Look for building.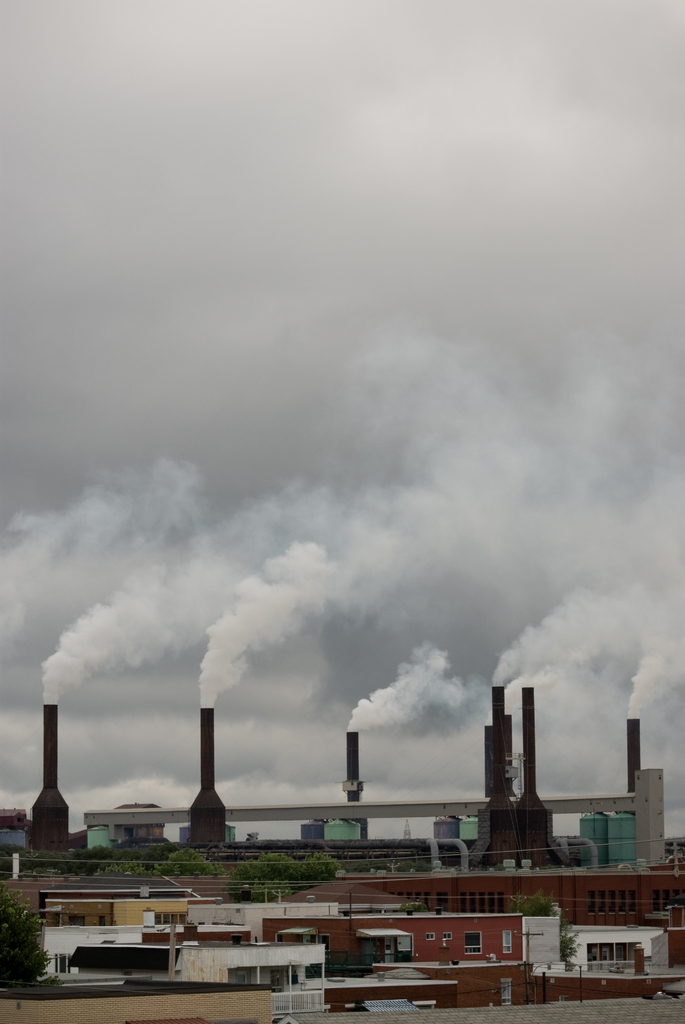
Found: crop(529, 948, 684, 1004).
